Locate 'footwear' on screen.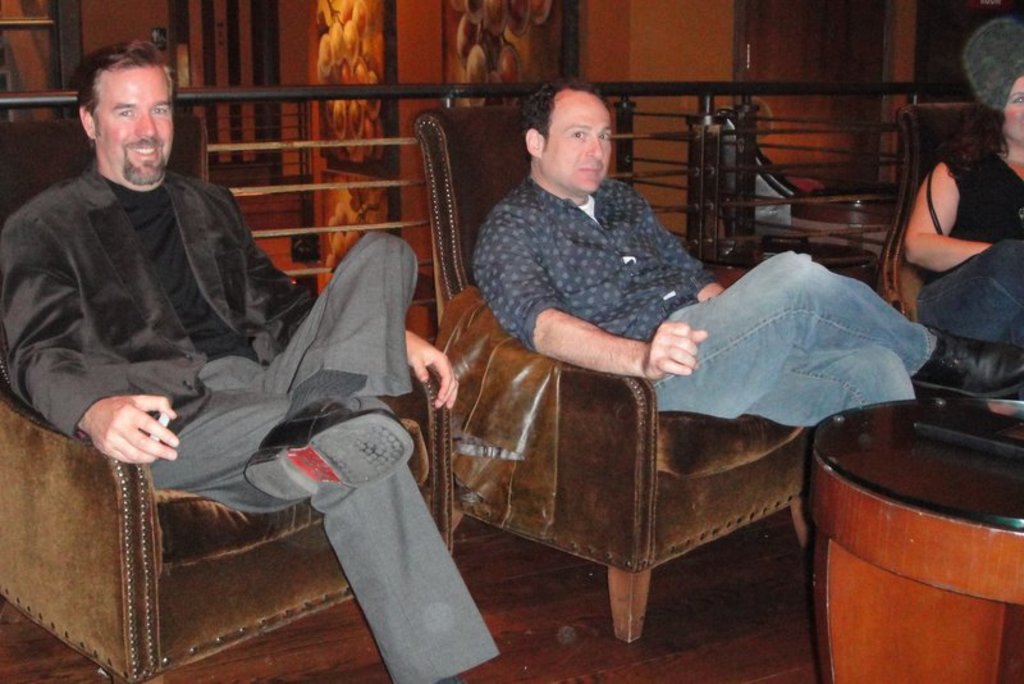
On screen at 241/406/419/505.
